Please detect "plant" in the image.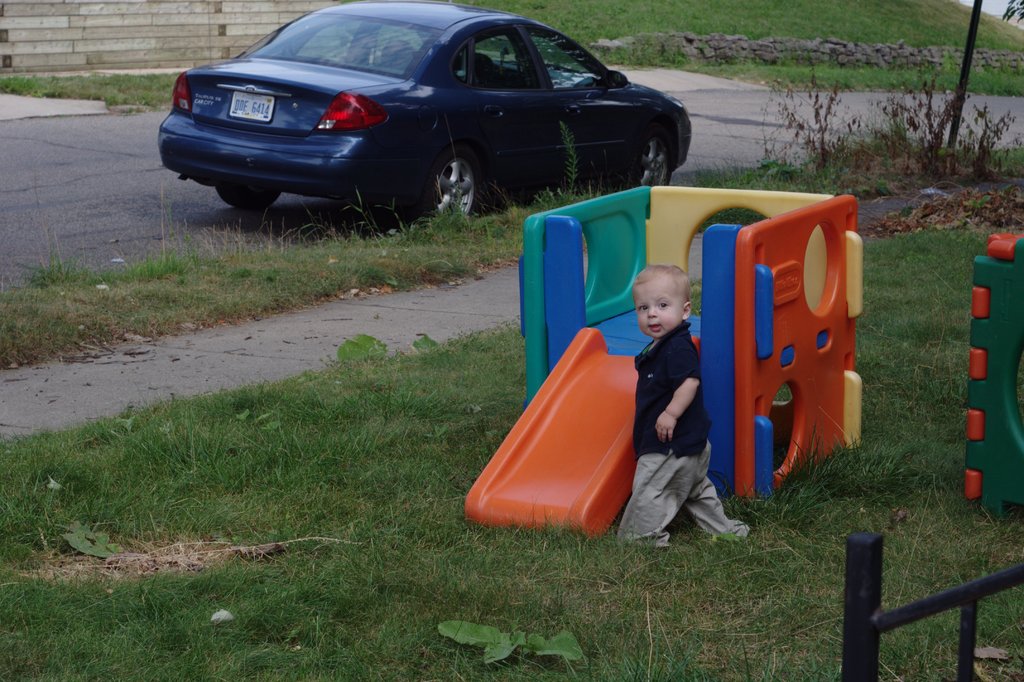
bbox(421, 614, 594, 678).
